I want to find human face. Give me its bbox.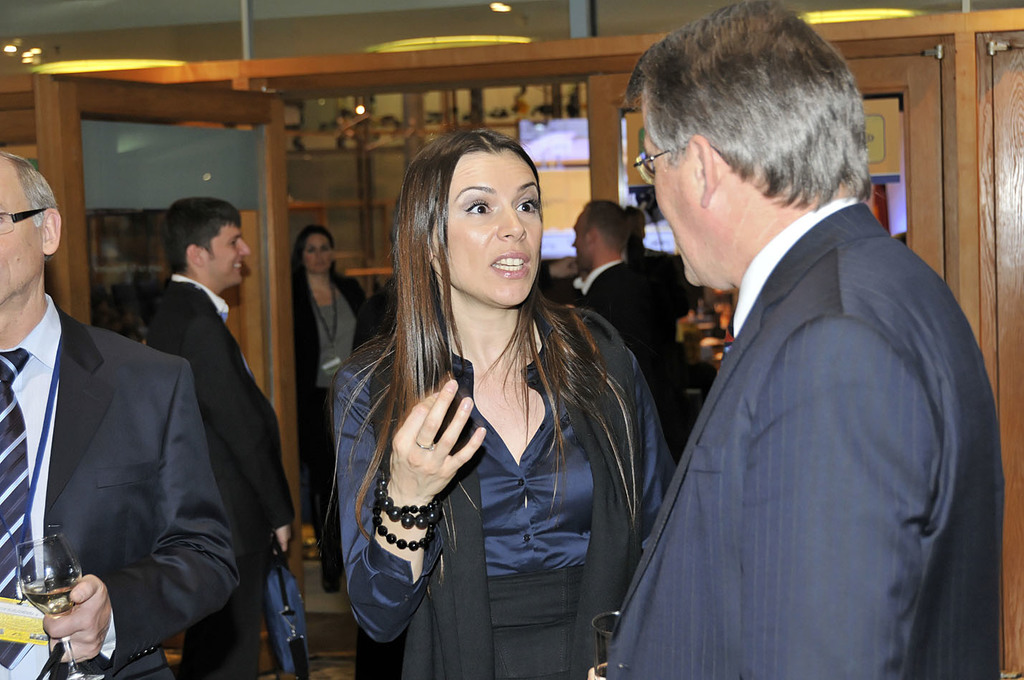
{"left": 307, "top": 234, "right": 331, "bottom": 275}.
